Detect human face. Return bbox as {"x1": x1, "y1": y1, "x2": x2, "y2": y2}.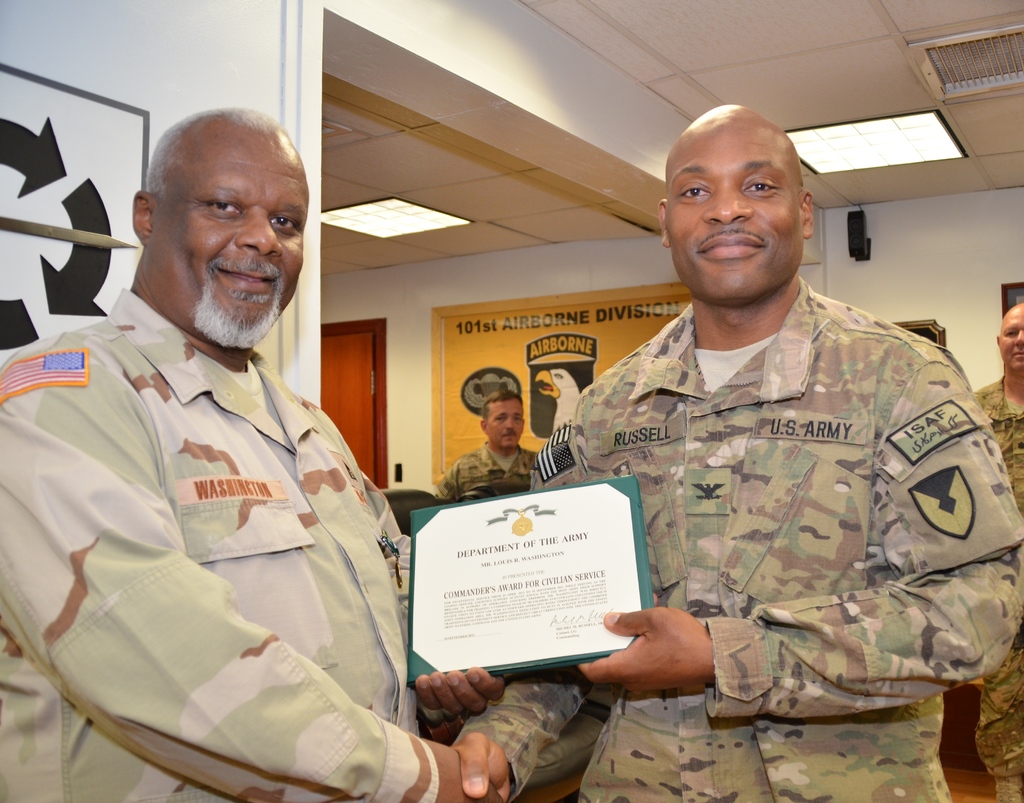
{"x1": 998, "y1": 315, "x2": 1023, "y2": 371}.
